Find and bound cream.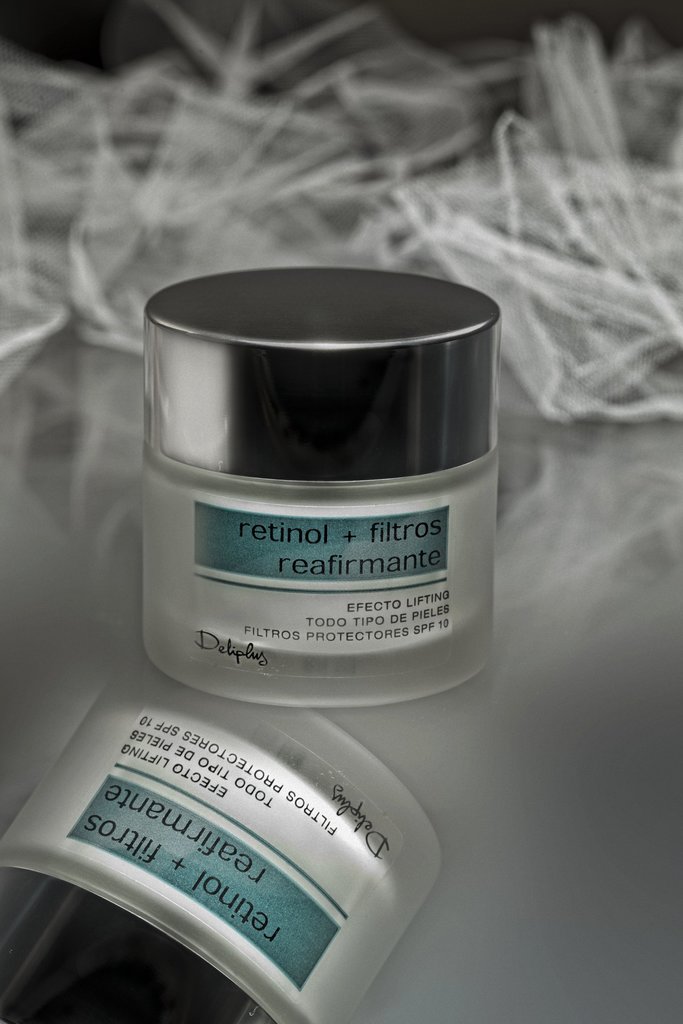
Bound: bbox=(123, 275, 516, 752).
